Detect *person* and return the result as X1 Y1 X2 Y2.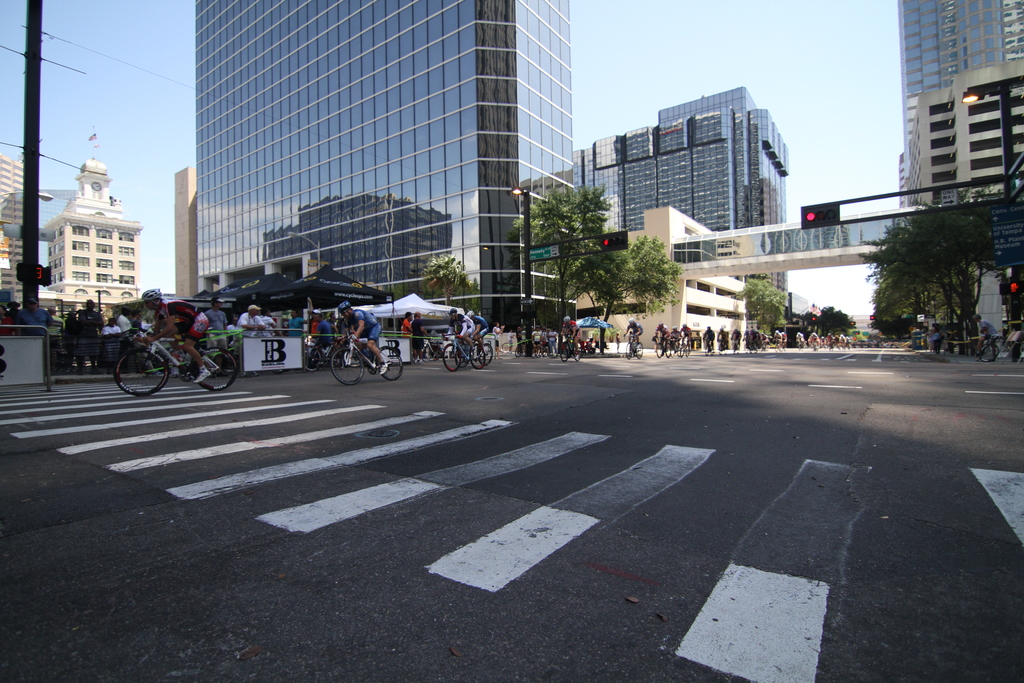
397 309 420 337.
